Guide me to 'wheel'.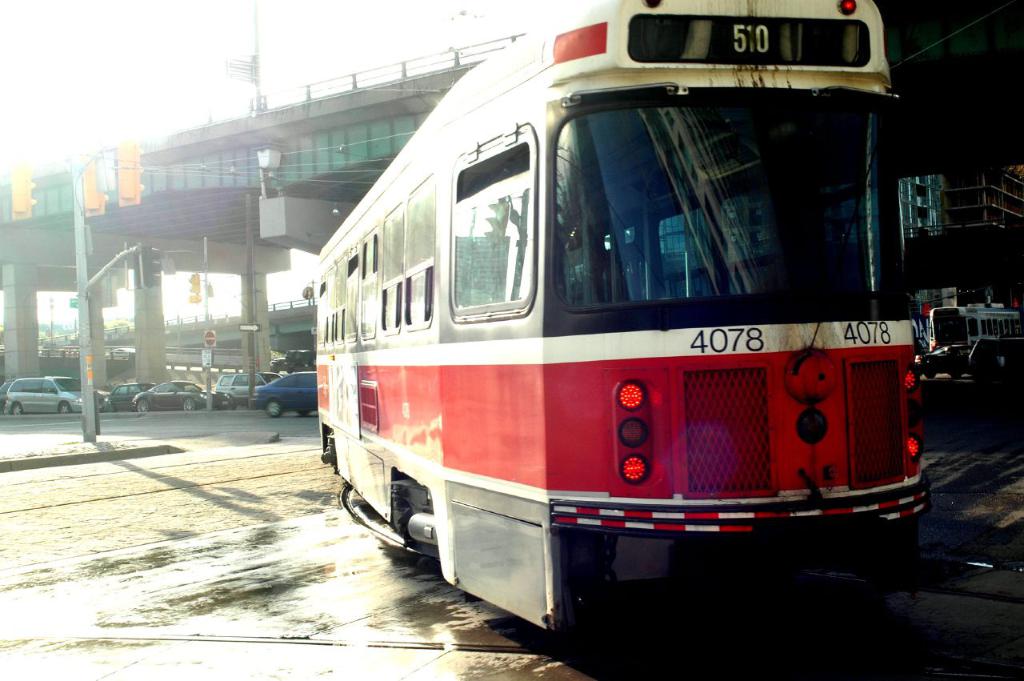
Guidance: region(264, 396, 283, 419).
